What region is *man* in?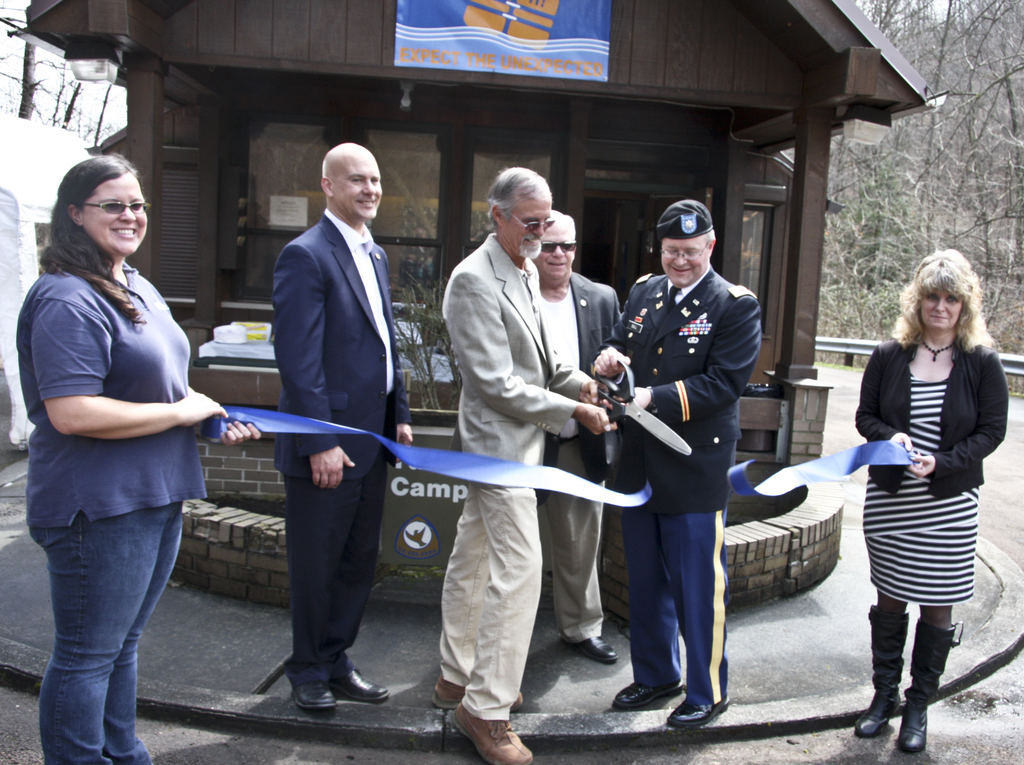
rect(13, 152, 262, 764).
